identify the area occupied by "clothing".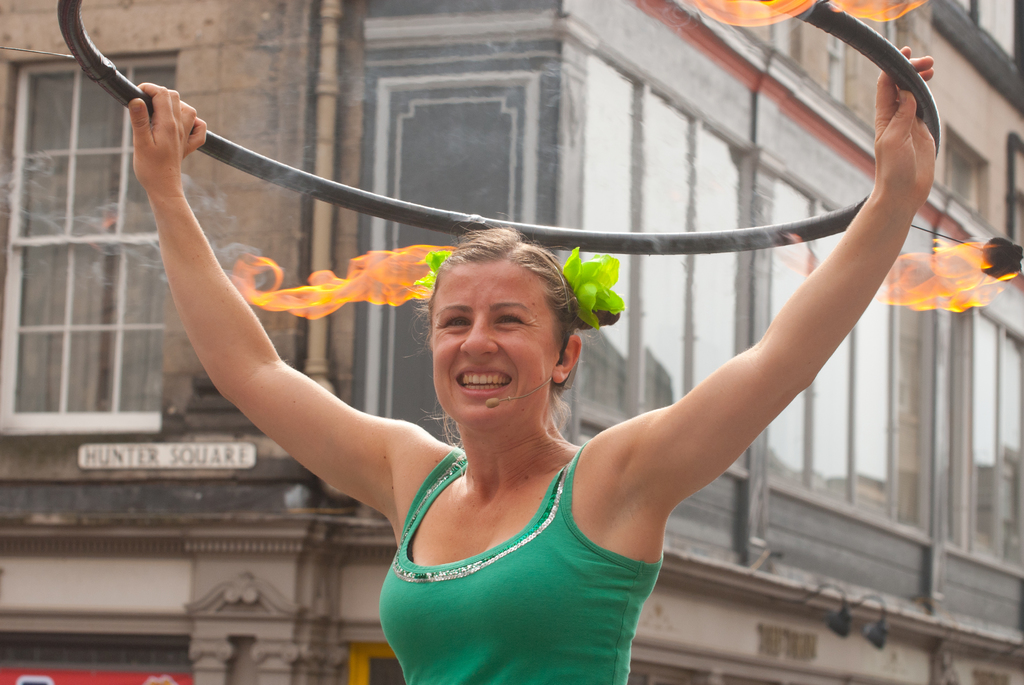
Area: box(368, 441, 640, 663).
